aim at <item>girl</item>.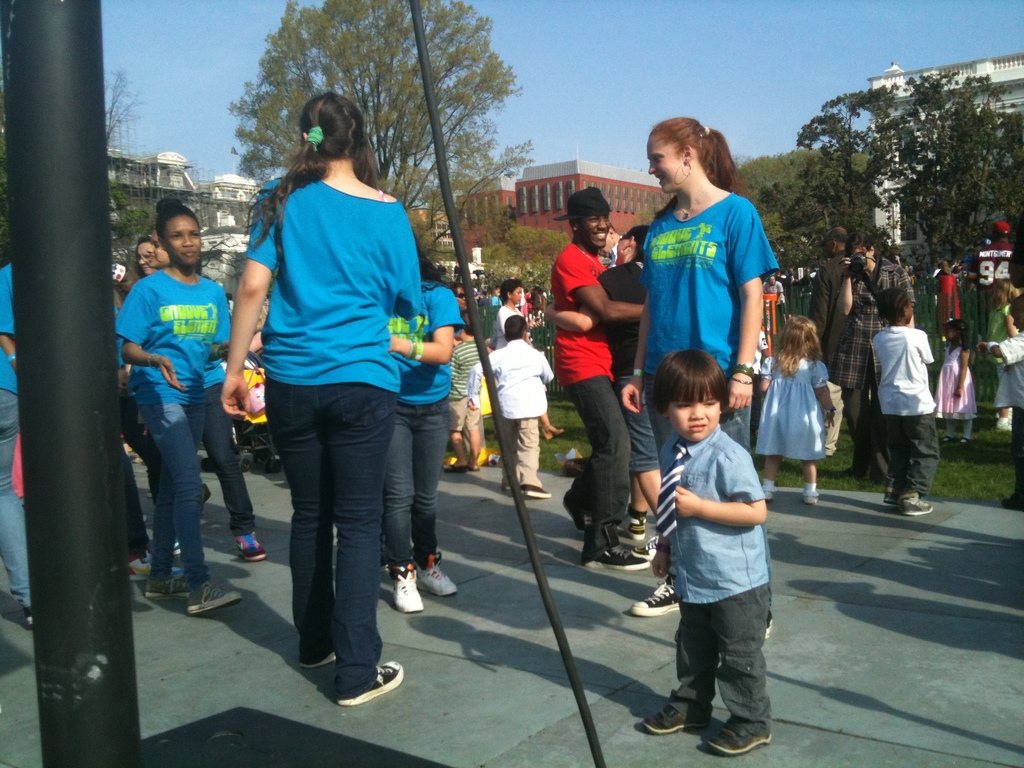
Aimed at l=116, t=197, r=242, b=612.
